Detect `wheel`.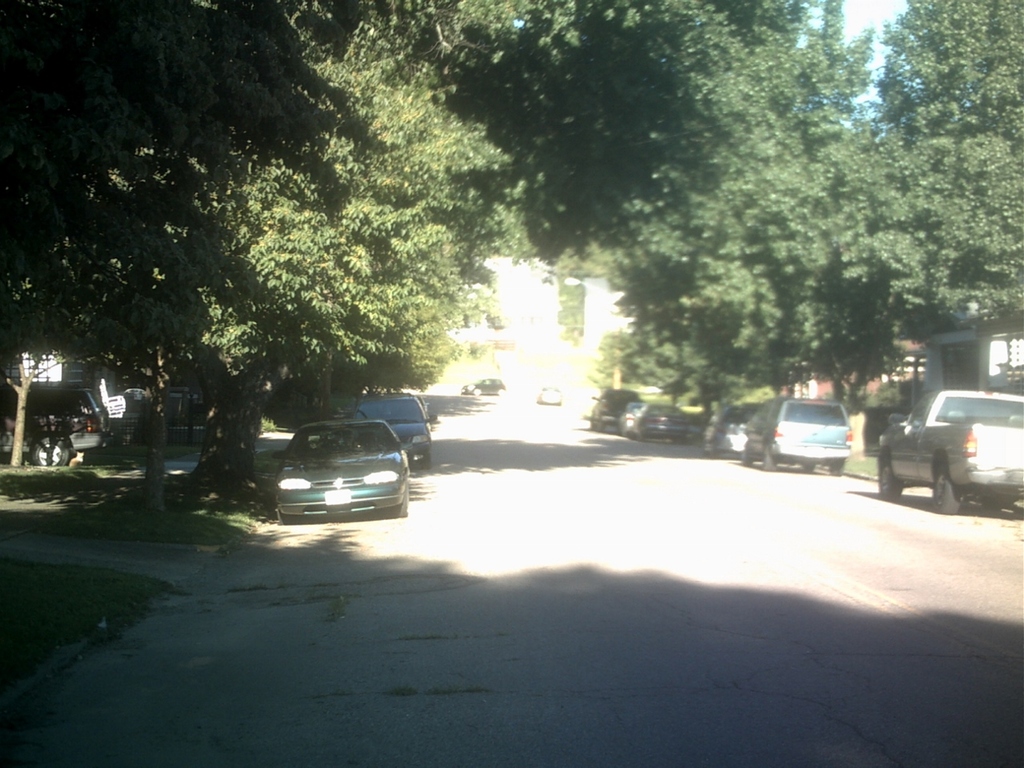
Detected at box=[930, 451, 956, 515].
